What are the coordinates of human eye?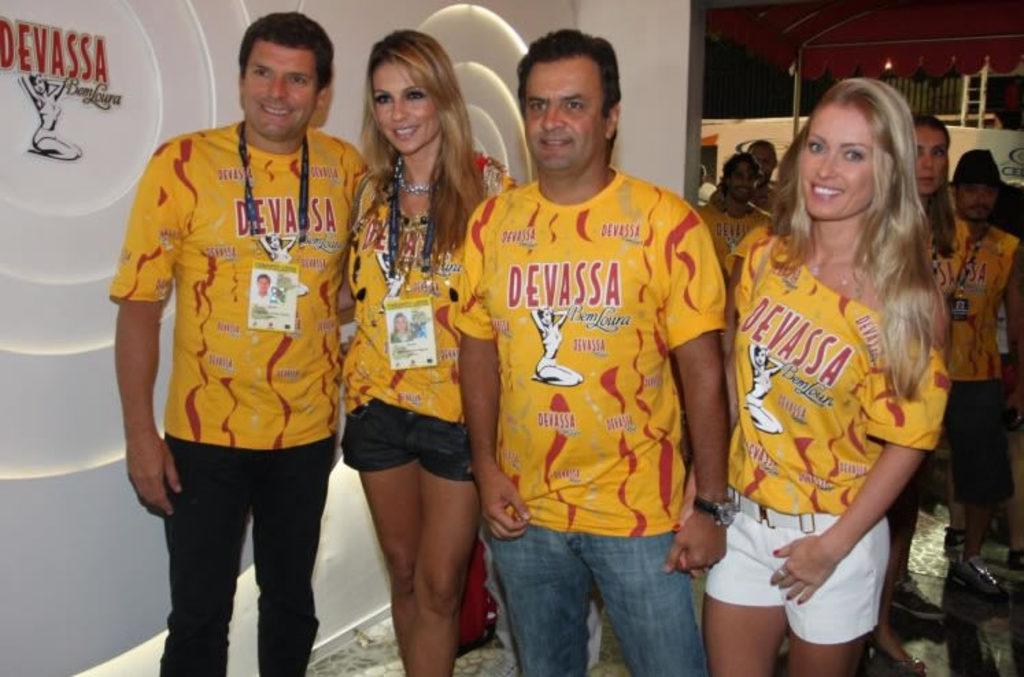
x1=291 y1=74 x2=307 y2=88.
